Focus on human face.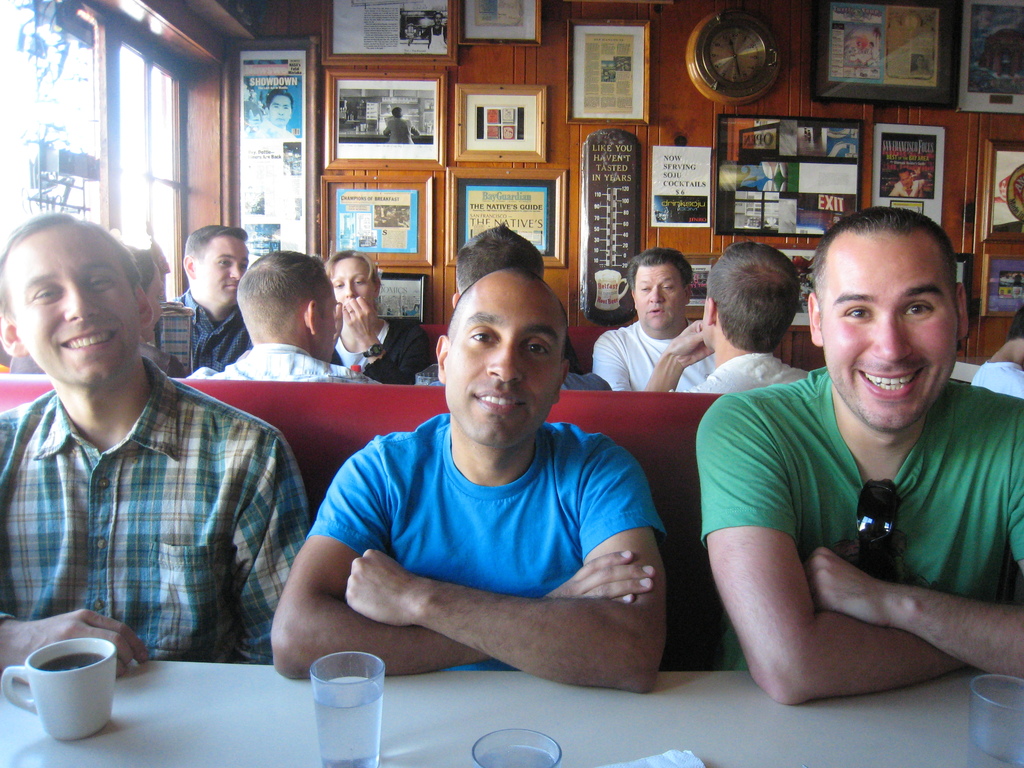
Focused at Rect(194, 236, 250, 300).
